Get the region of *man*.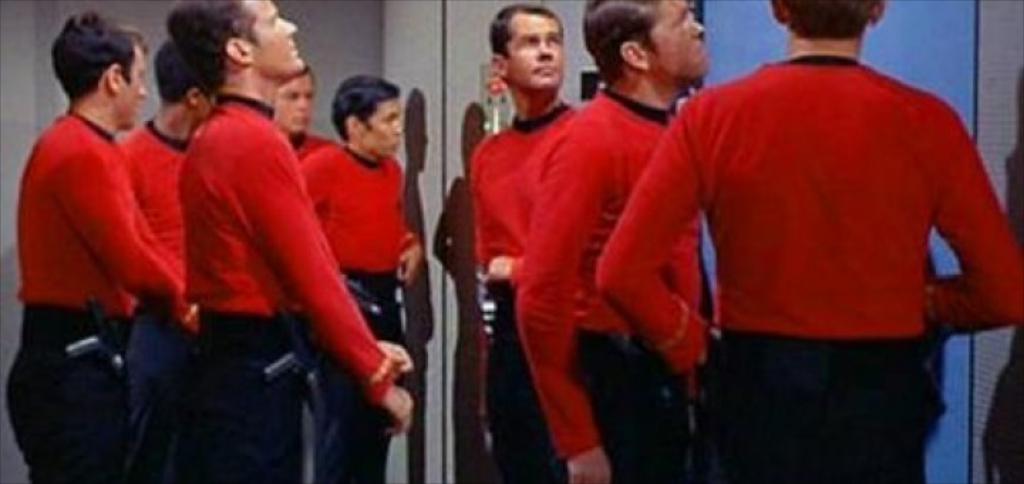
[x1=512, y1=0, x2=708, y2=483].
